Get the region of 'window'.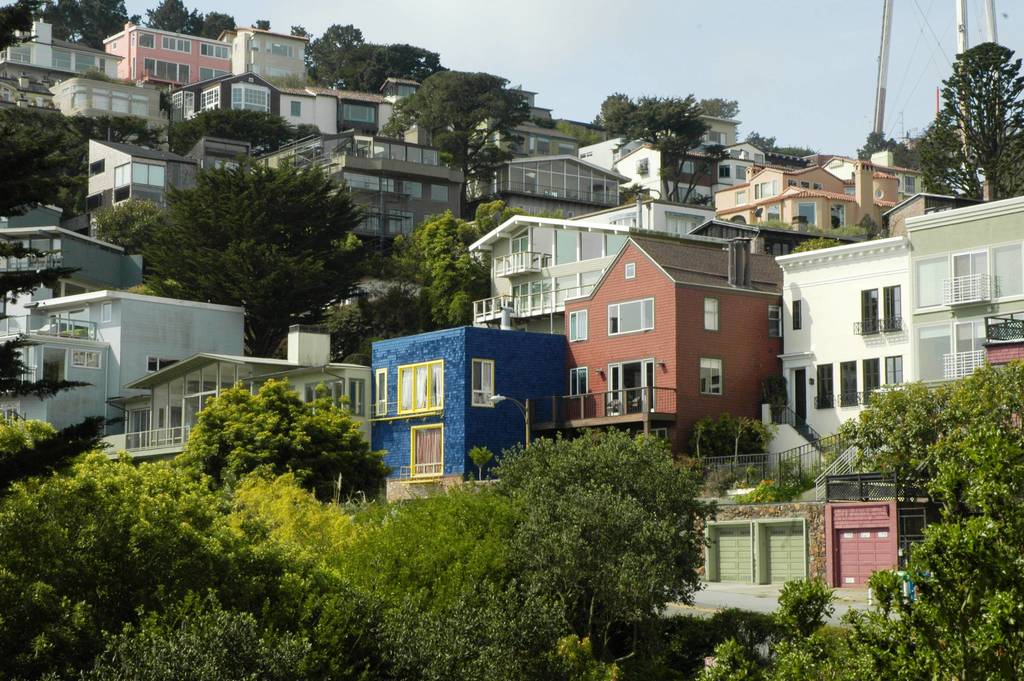
crop(245, 40, 257, 53).
